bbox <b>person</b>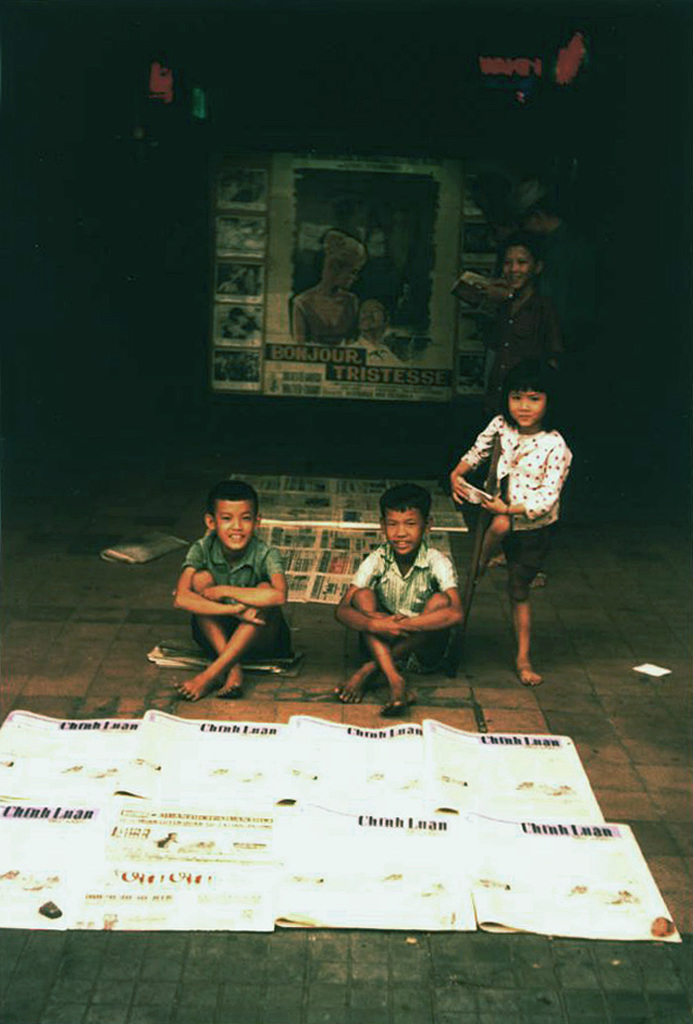
[464, 358, 575, 707]
